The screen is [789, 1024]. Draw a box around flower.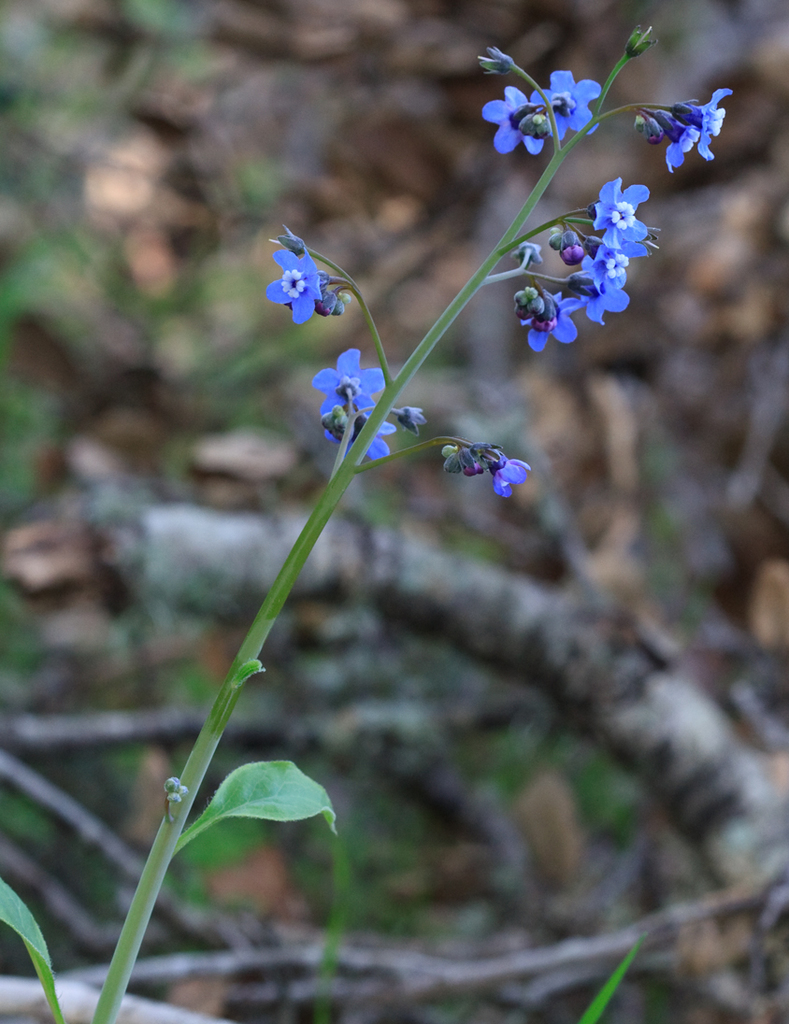
x1=332 y1=405 x2=397 y2=471.
